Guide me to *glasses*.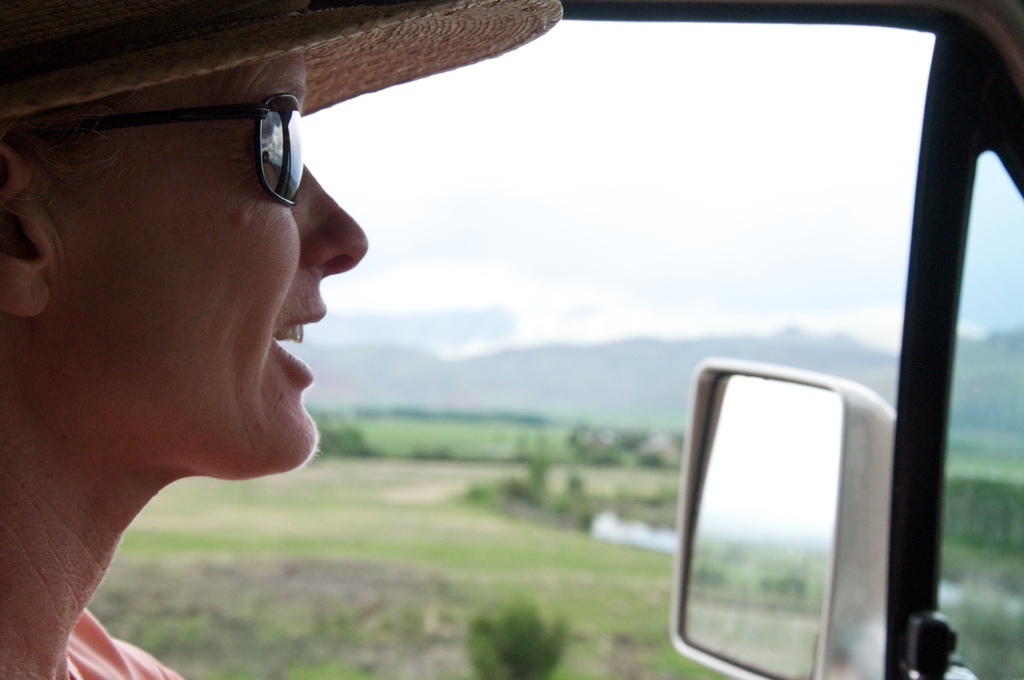
Guidance: box=[2, 97, 305, 208].
